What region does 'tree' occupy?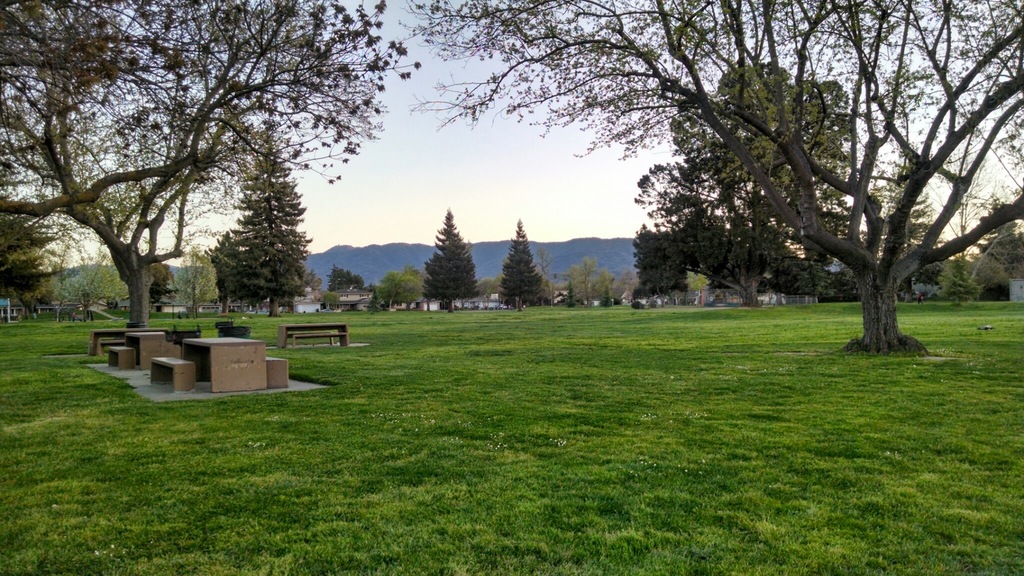
634/62/860/306.
